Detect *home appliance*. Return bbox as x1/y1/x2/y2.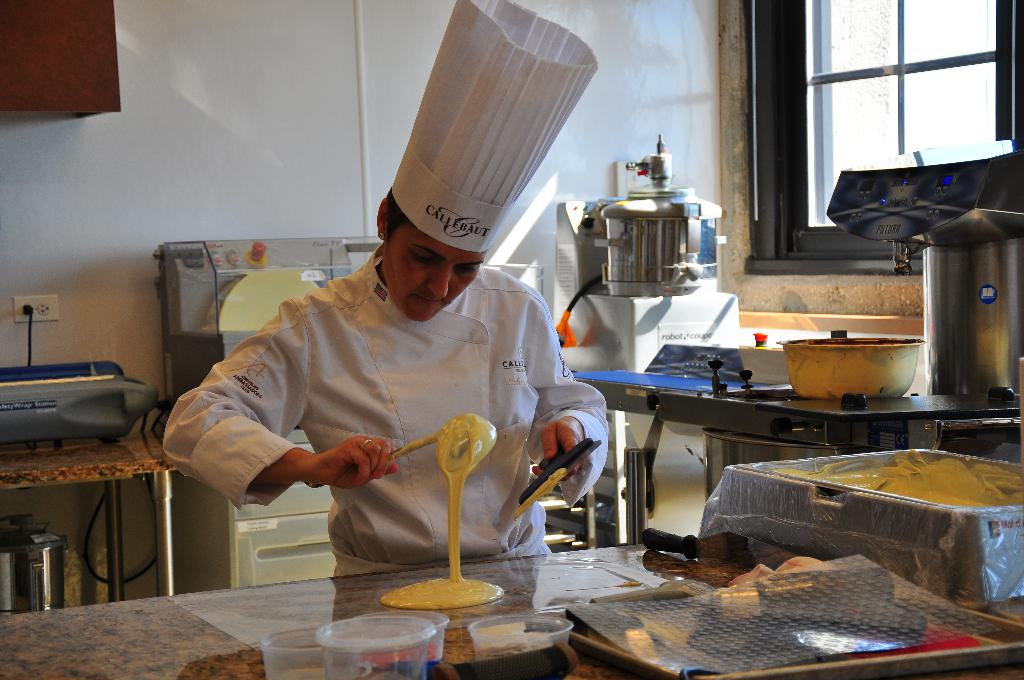
851/180/1023/405.
